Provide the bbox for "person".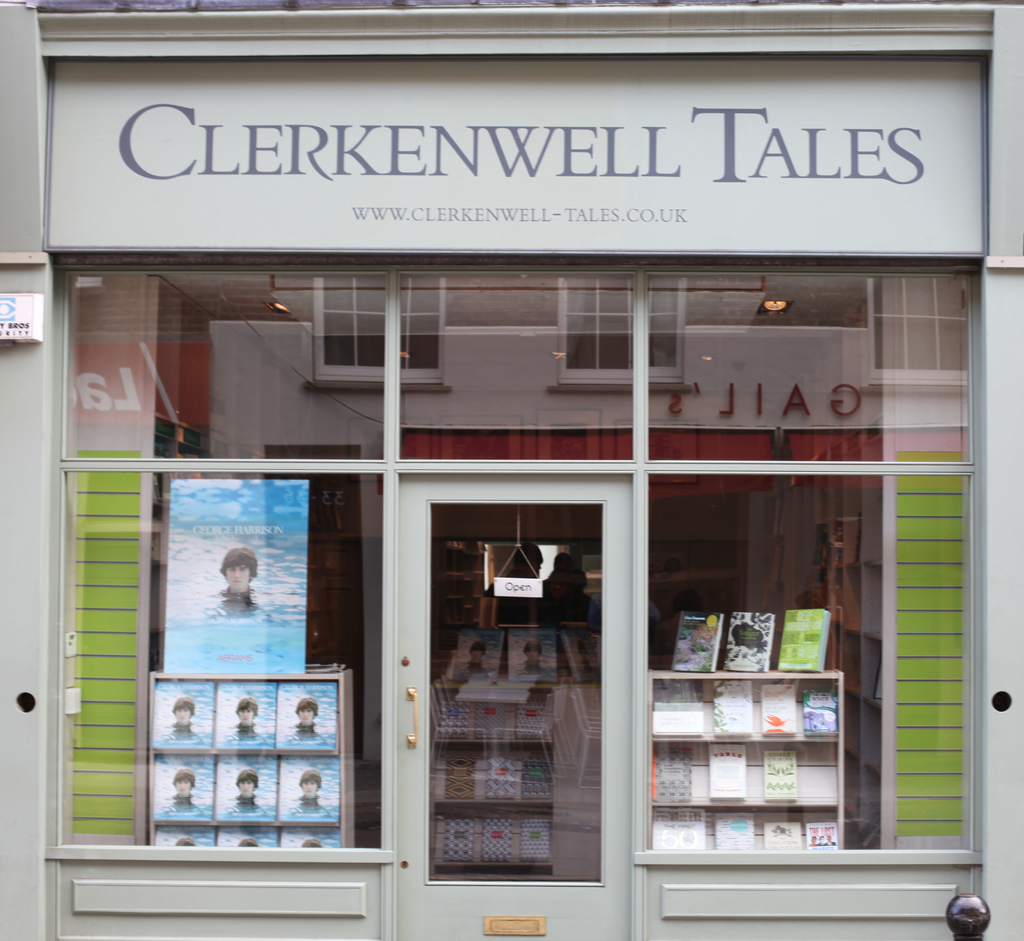
{"left": 164, "top": 767, "right": 193, "bottom": 814}.
